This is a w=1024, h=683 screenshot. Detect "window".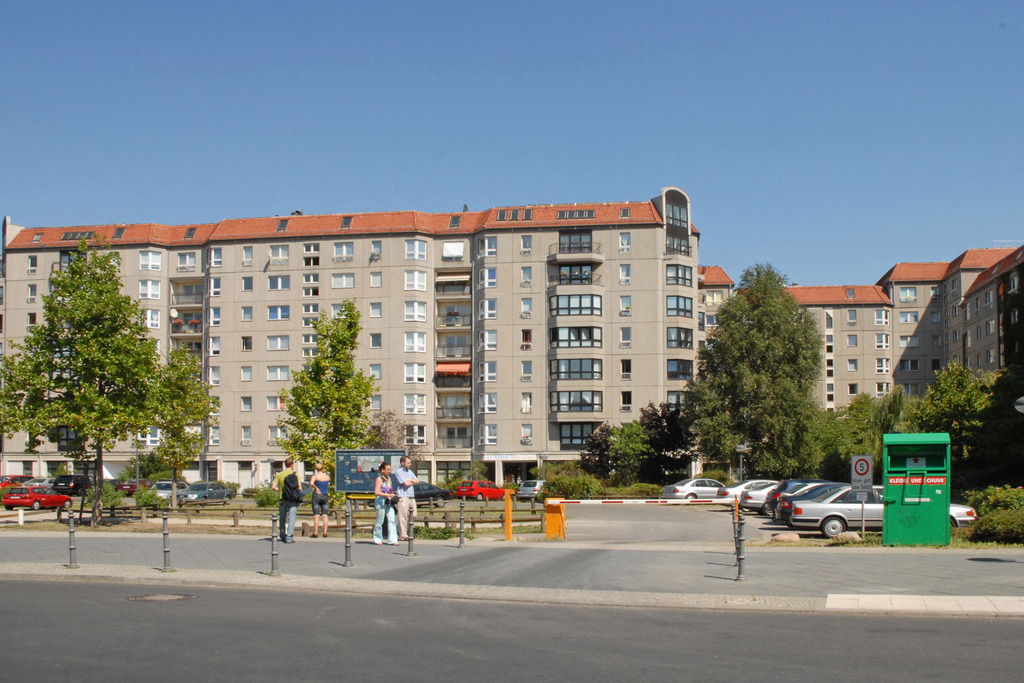
select_region(367, 330, 388, 353).
